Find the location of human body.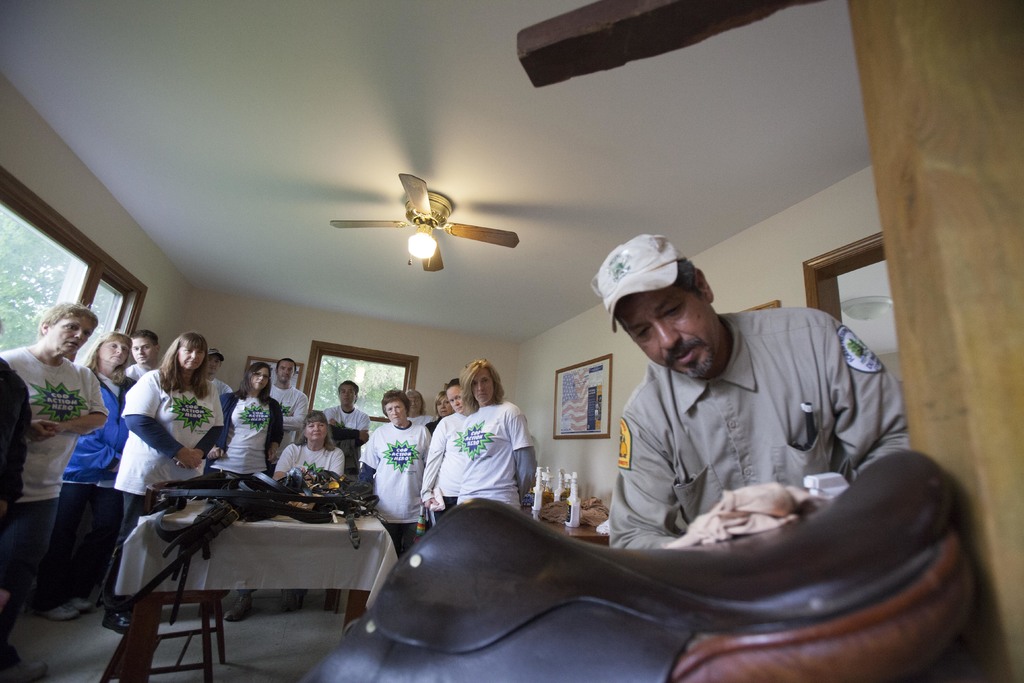
Location: (left=322, top=400, right=368, bottom=489).
